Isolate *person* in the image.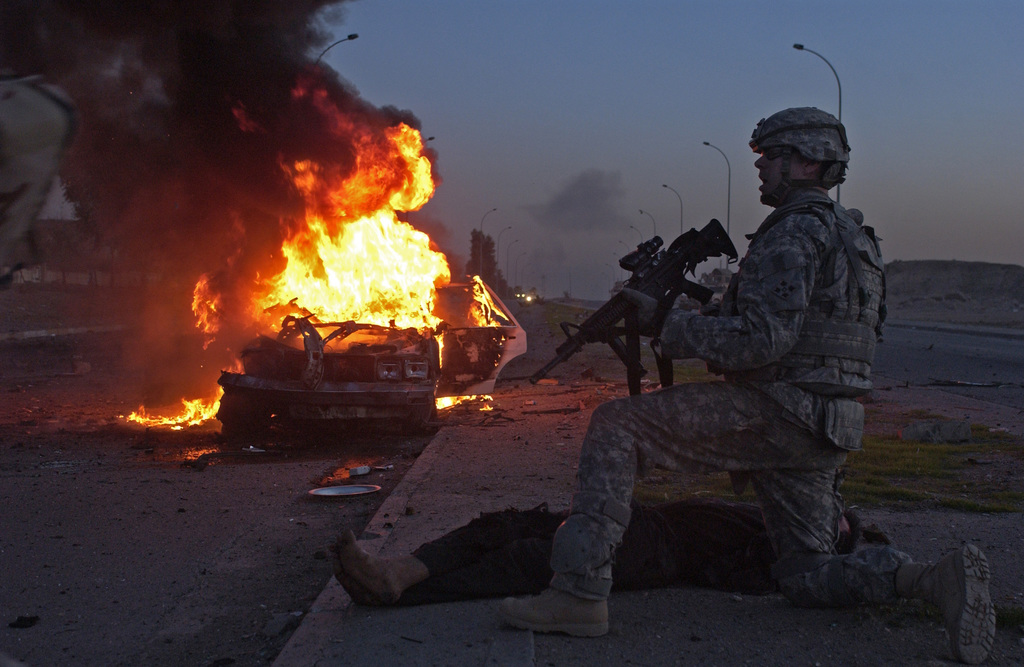
Isolated region: bbox(330, 495, 878, 615).
